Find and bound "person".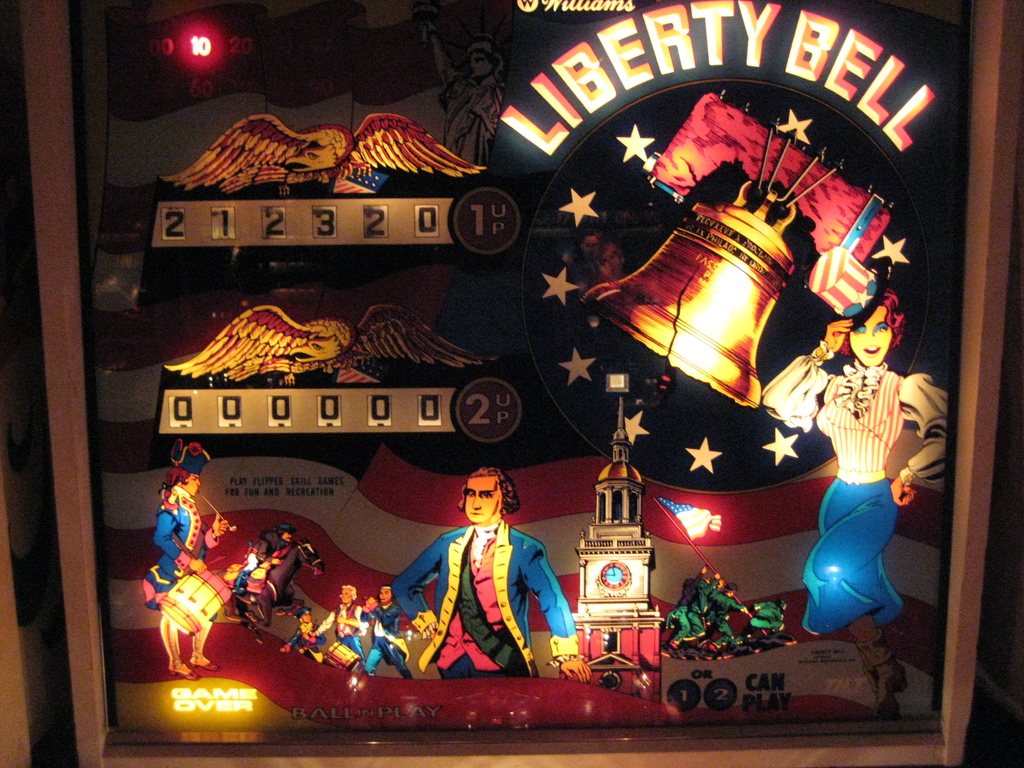
Bound: (767,285,955,726).
